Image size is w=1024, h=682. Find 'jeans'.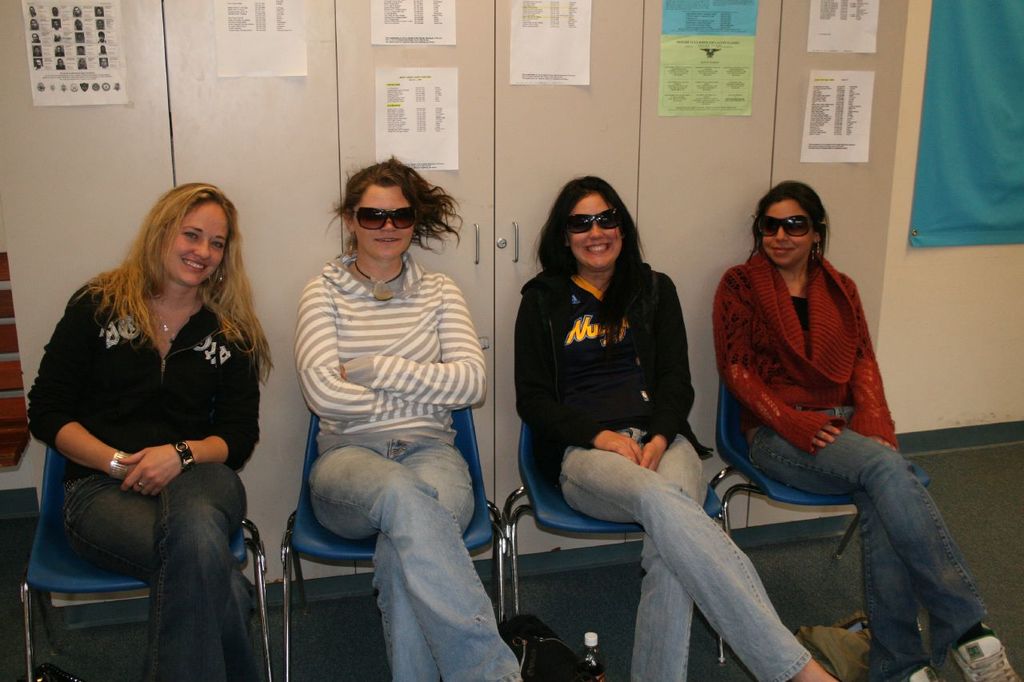
l=560, t=424, r=809, b=681.
